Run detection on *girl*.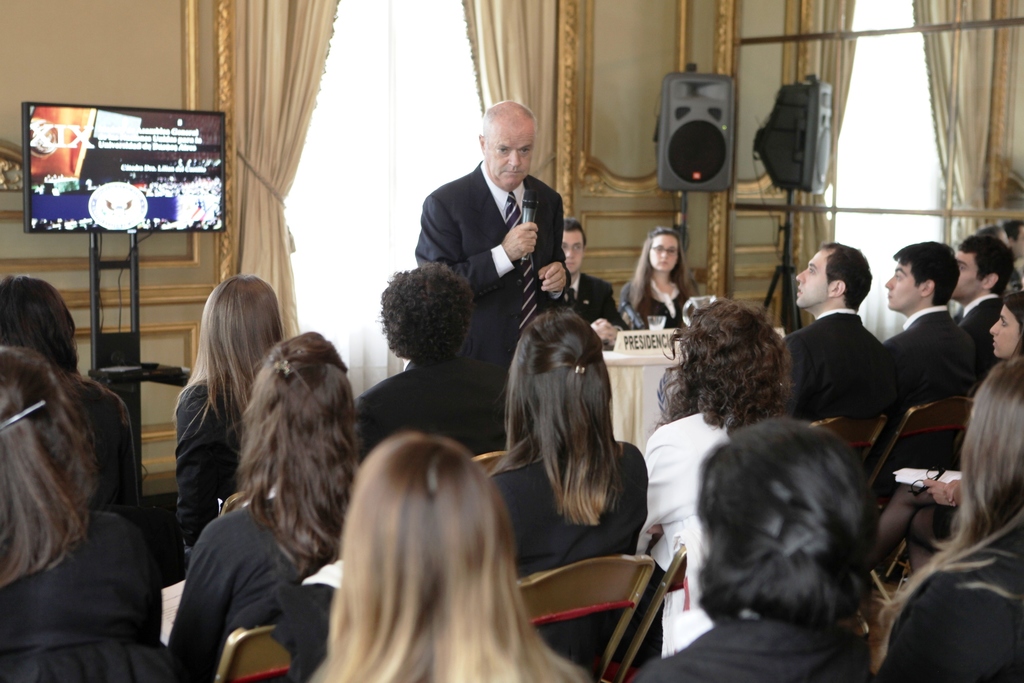
Result: [x1=618, y1=229, x2=703, y2=329].
